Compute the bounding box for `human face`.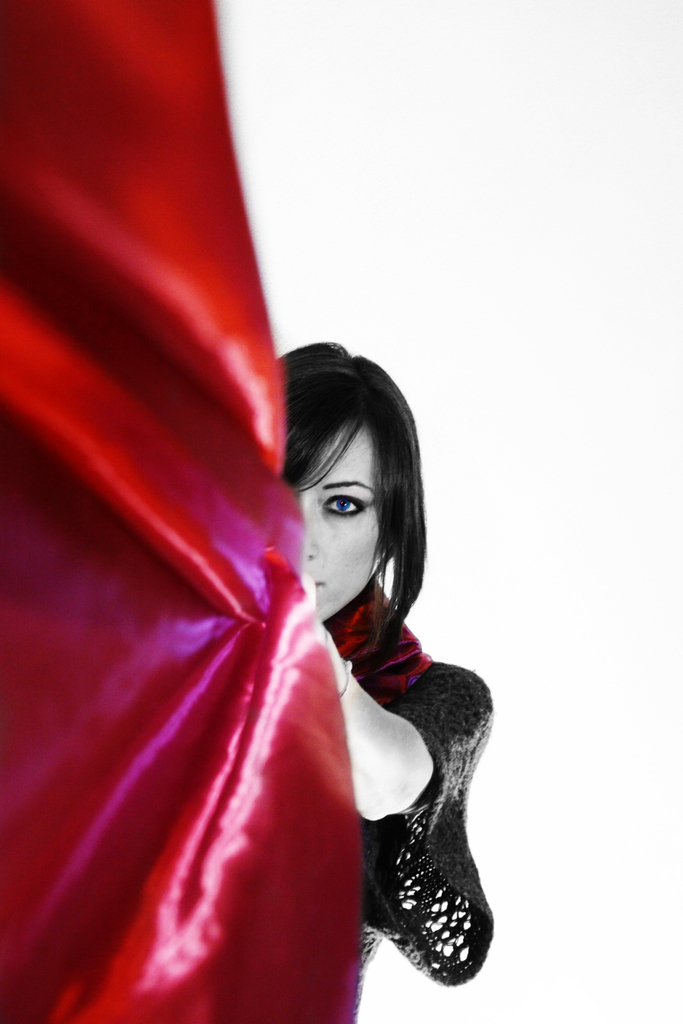
[297,416,390,624].
